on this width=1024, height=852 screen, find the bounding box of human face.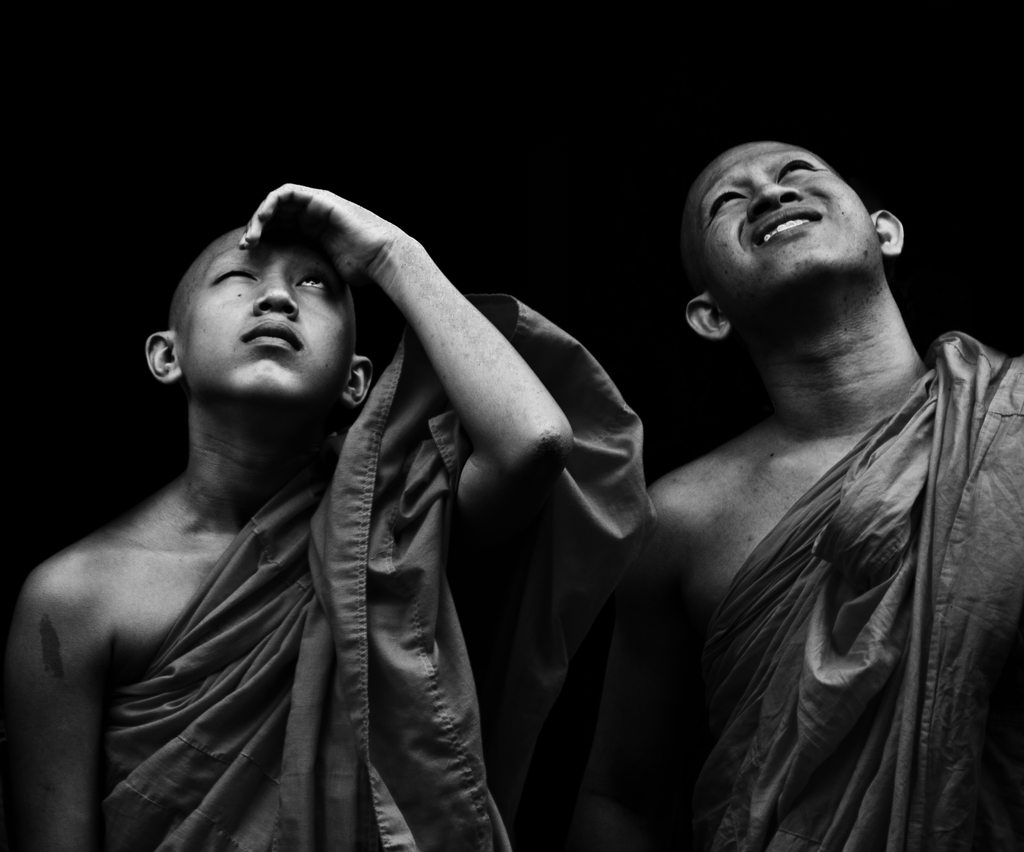
Bounding box: [175,223,354,401].
